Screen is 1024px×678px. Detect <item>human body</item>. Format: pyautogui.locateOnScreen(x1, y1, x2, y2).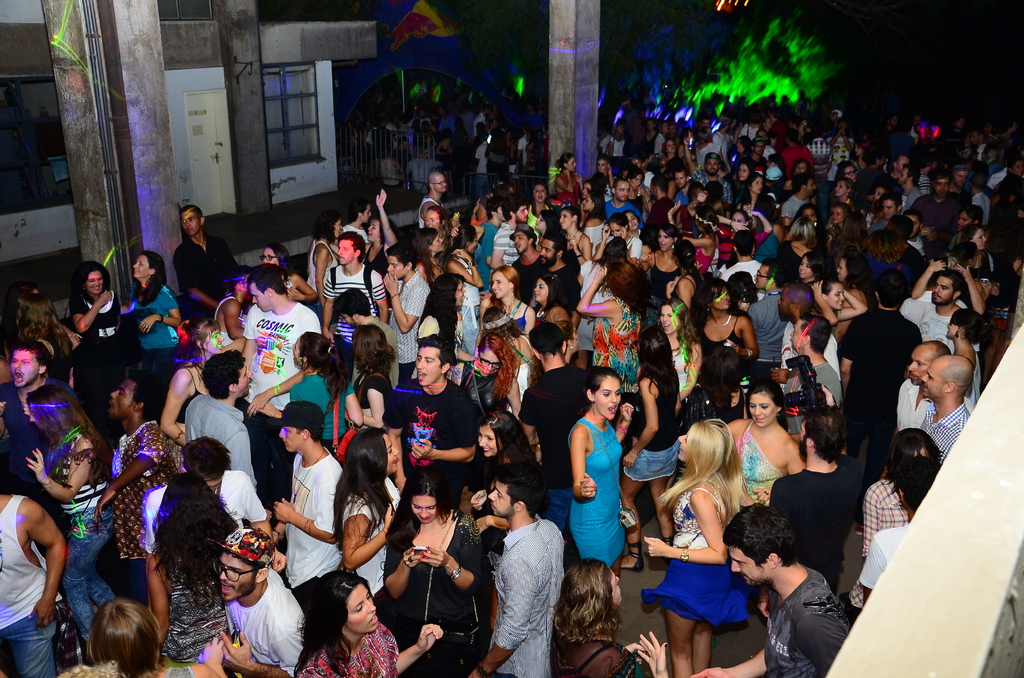
pyautogui.locateOnScreen(0, 318, 47, 497).
